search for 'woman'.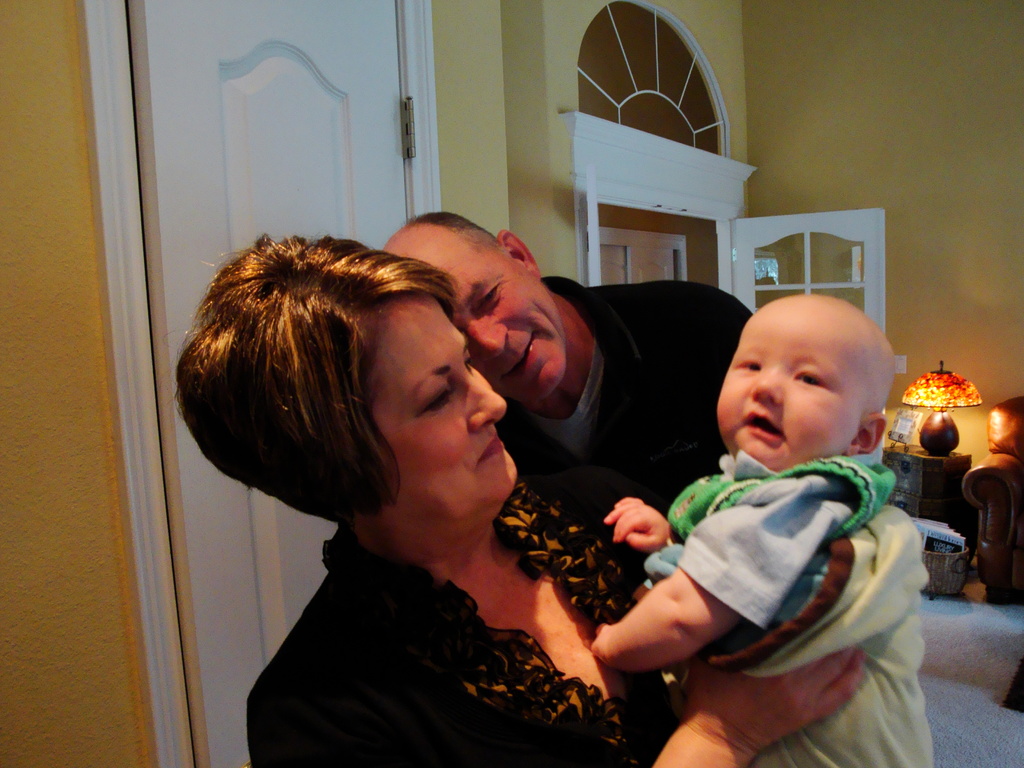
Found at 212/186/777/767.
